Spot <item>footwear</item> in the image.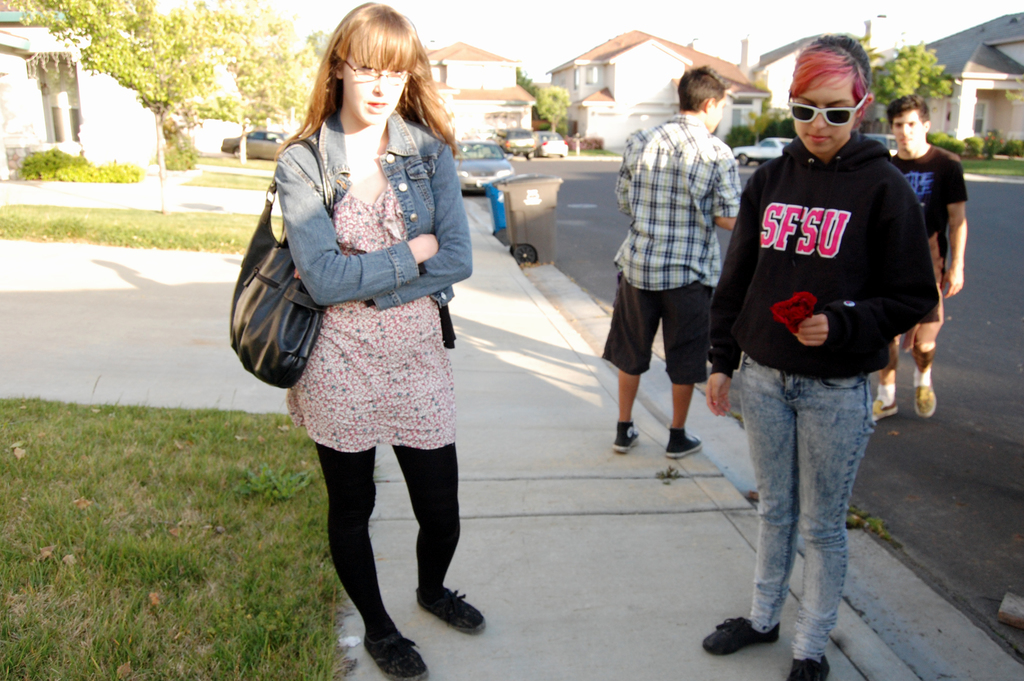
<item>footwear</item> found at (x1=919, y1=382, x2=939, y2=416).
